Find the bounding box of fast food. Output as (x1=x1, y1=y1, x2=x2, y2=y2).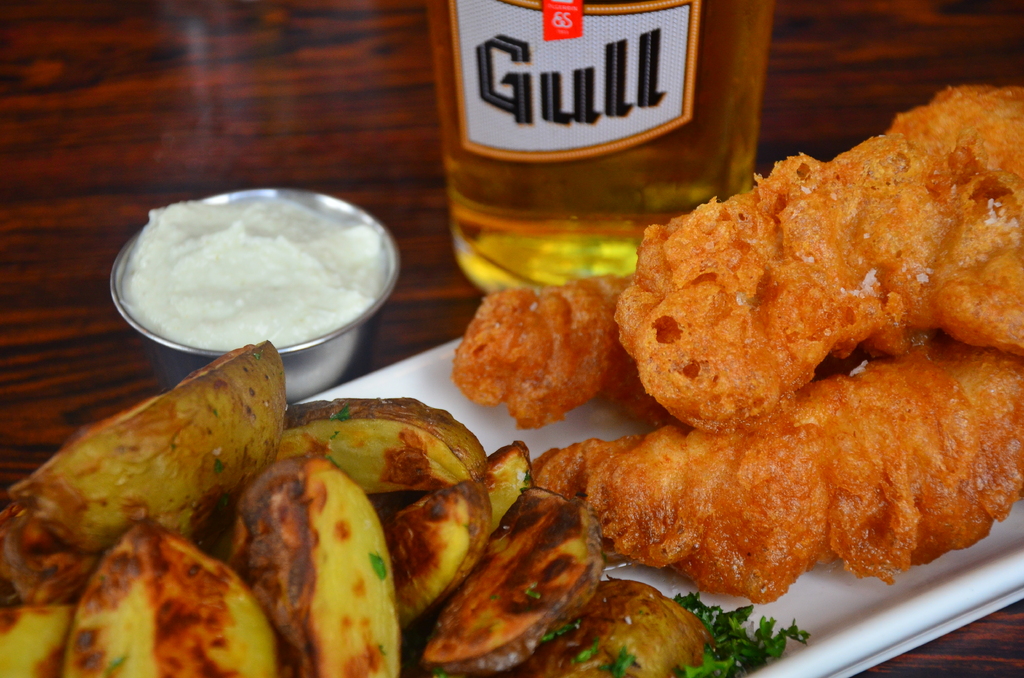
(x1=451, y1=88, x2=1023, y2=625).
